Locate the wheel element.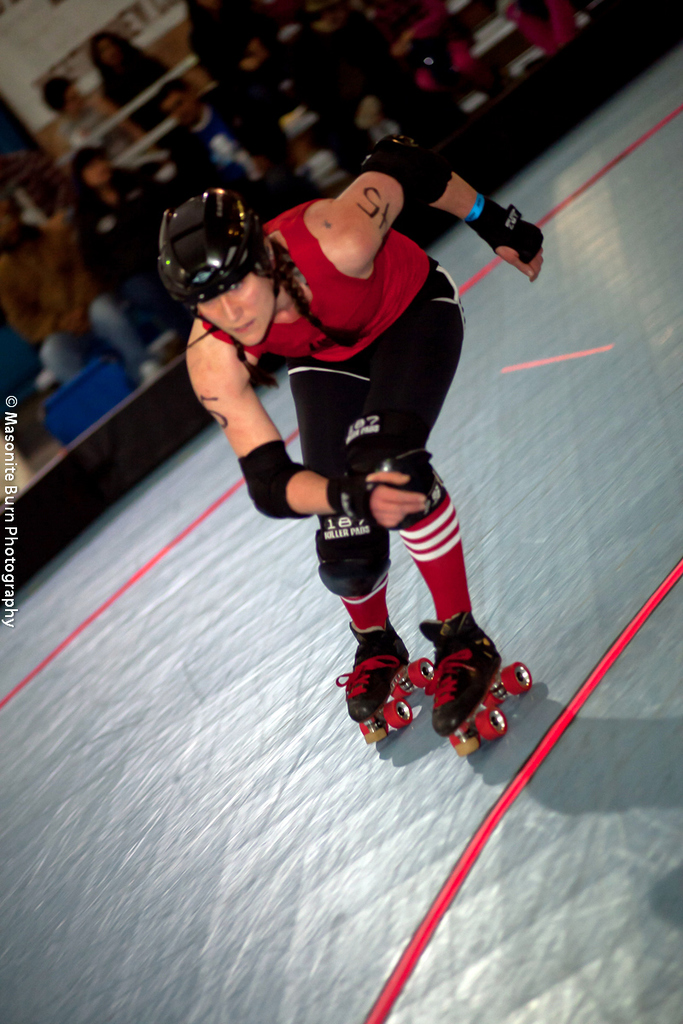
Element bbox: {"x1": 409, "y1": 656, "x2": 442, "y2": 687}.
